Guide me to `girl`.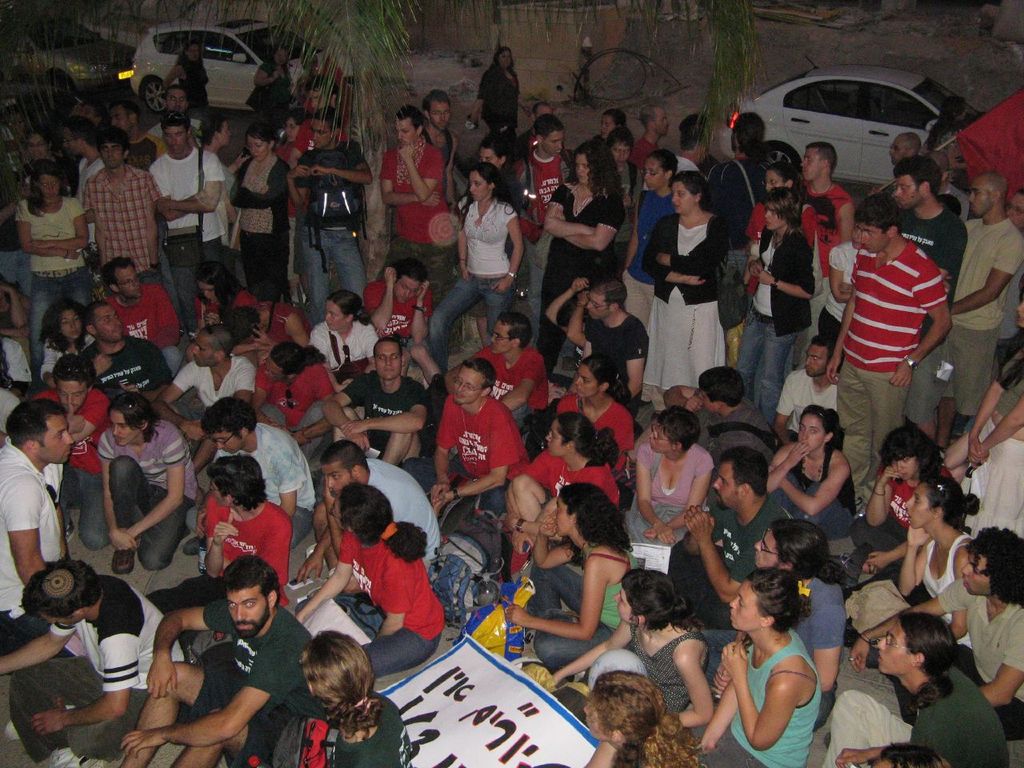
Guidance: crop(280, 106, 312, 308).
